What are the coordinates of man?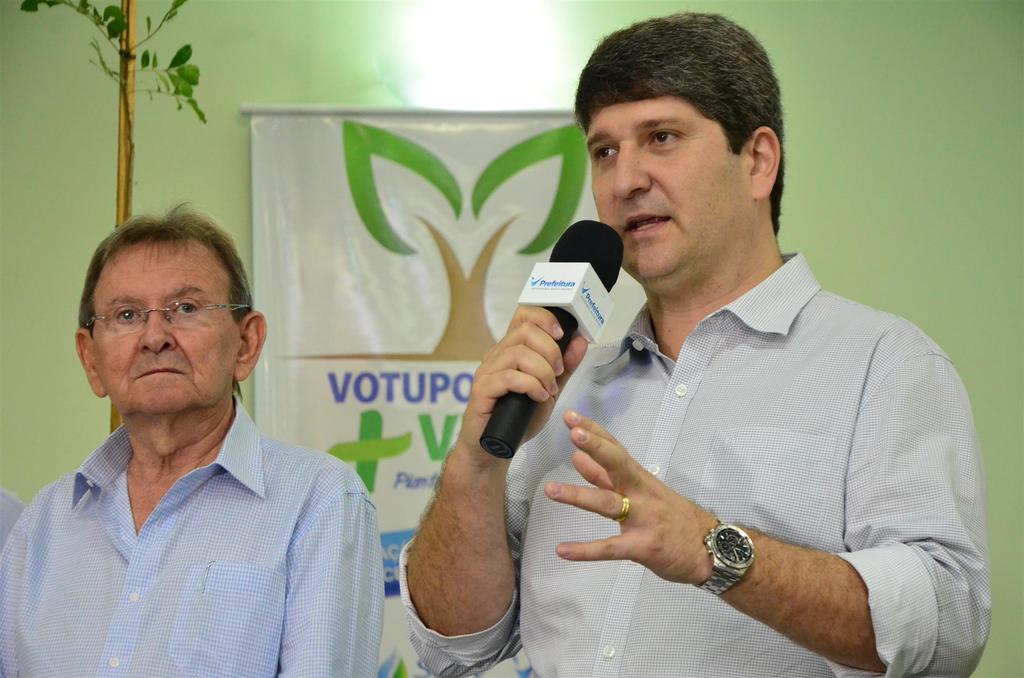
[left=396, top=11, right=990, bottom=677].
